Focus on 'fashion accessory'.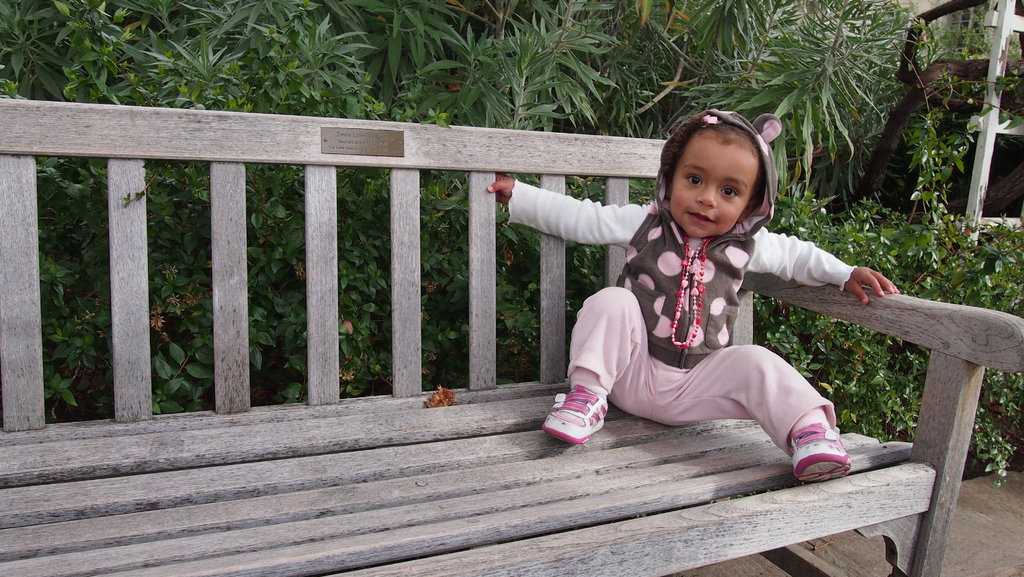
Focused at <bbox>739, 216, 748, 225</bbox>.
